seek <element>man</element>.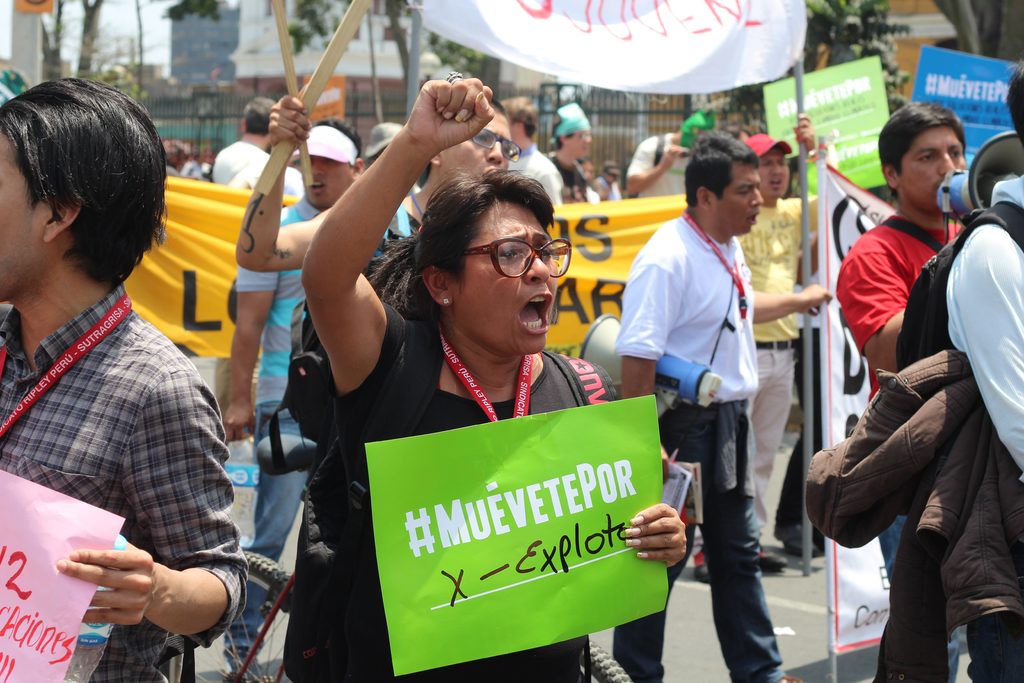
<box>0,81,246,664</box>.
